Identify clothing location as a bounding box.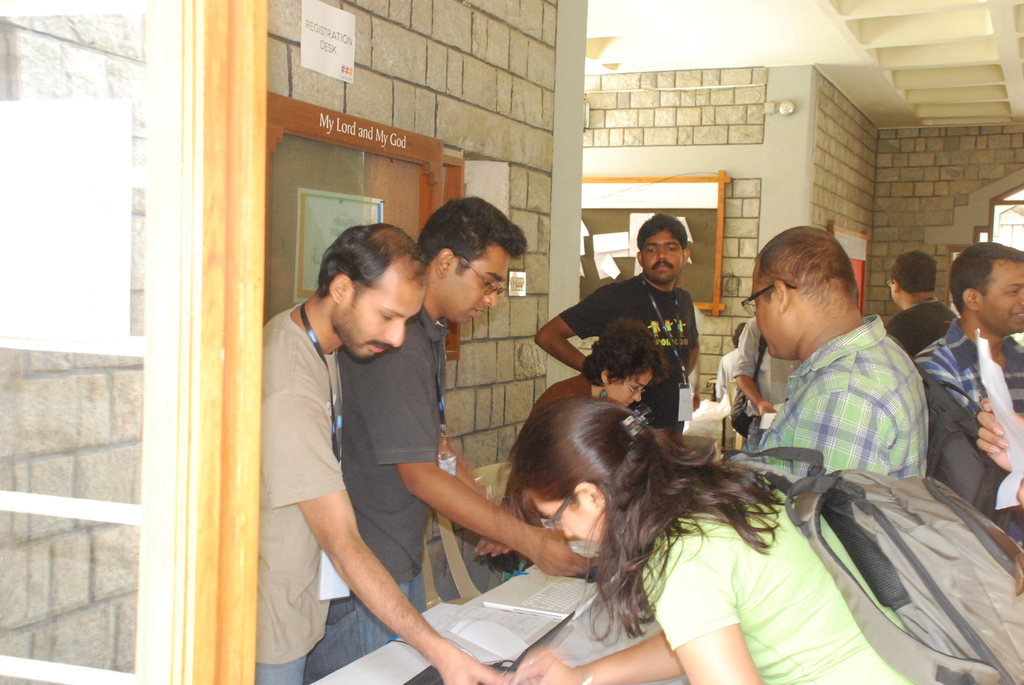
l=249, t=294, r=353, b=684.
